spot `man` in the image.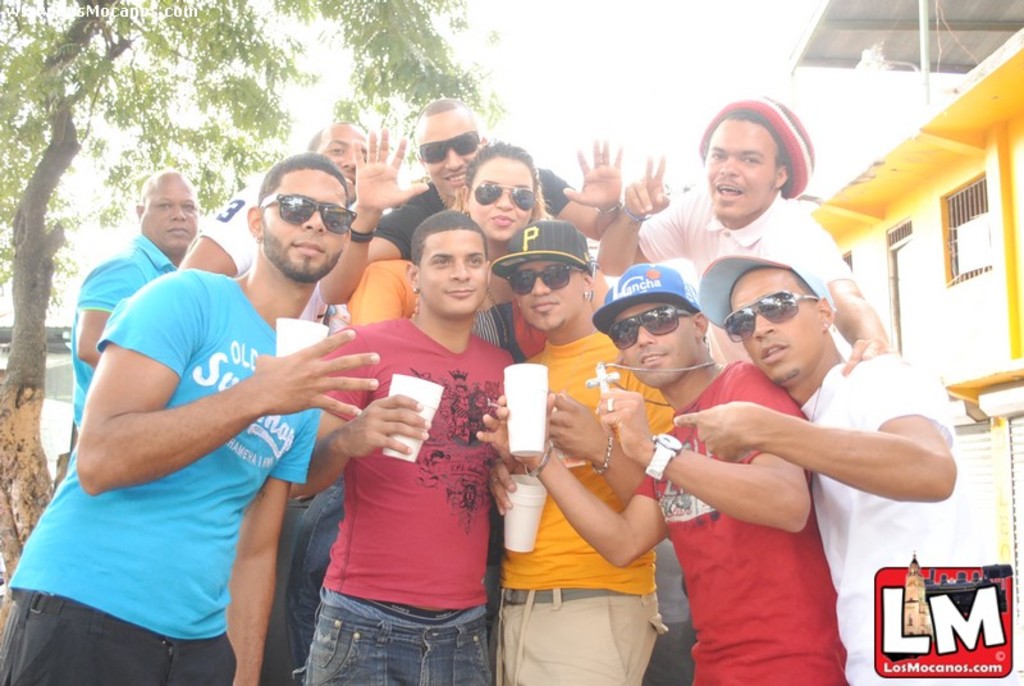
`man` found at box=[672, 251, 988, 685].
